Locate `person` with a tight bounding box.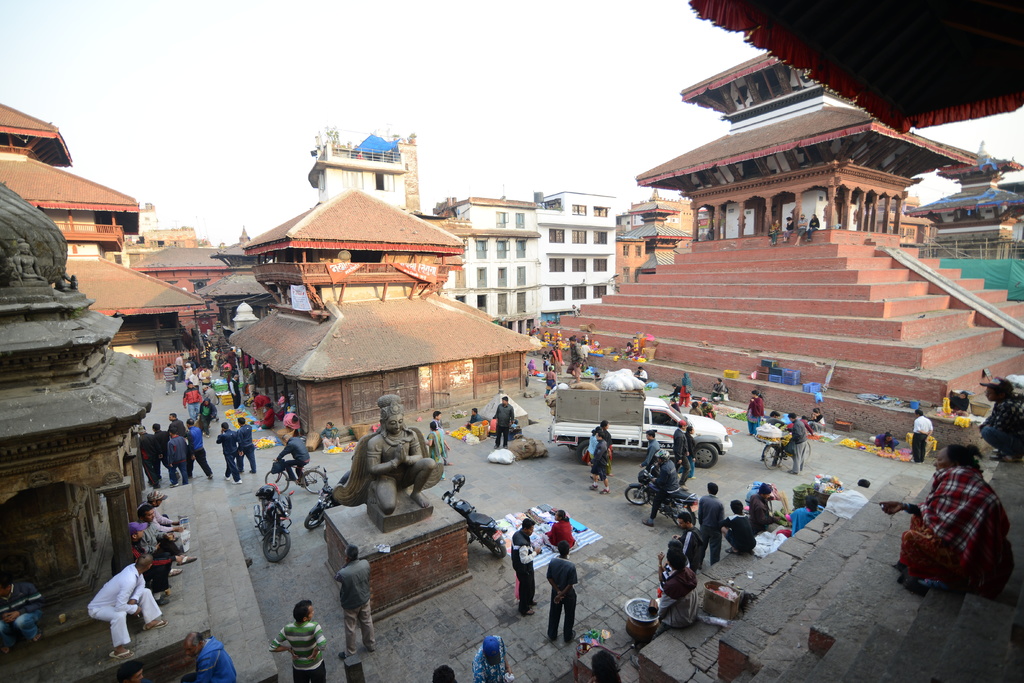
[x1=189, y1=370, x2=199, y2=391].
